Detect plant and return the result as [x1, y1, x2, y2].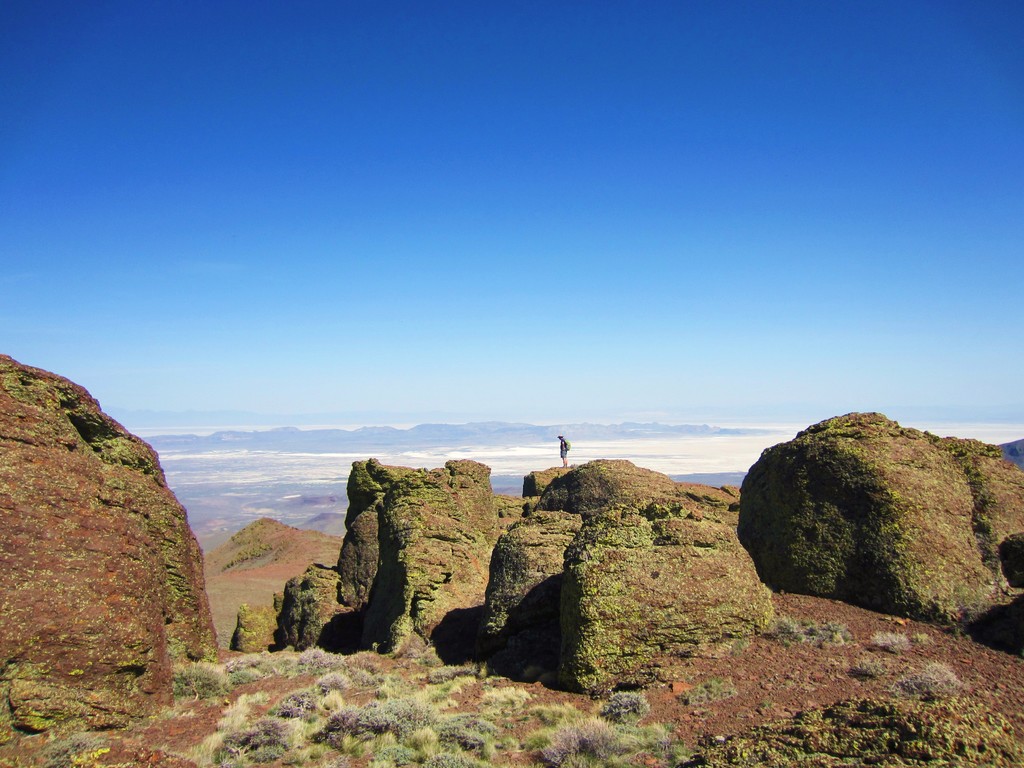
[948, 618, 968, 635].
